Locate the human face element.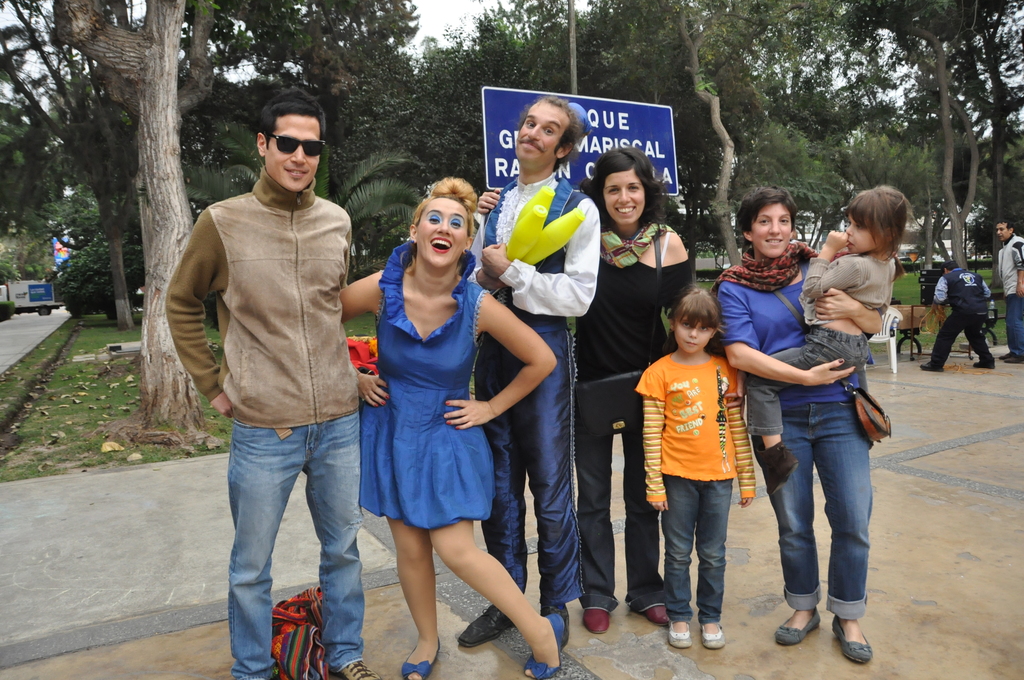
Element bbox: box=[265, 119, 320, 193].
